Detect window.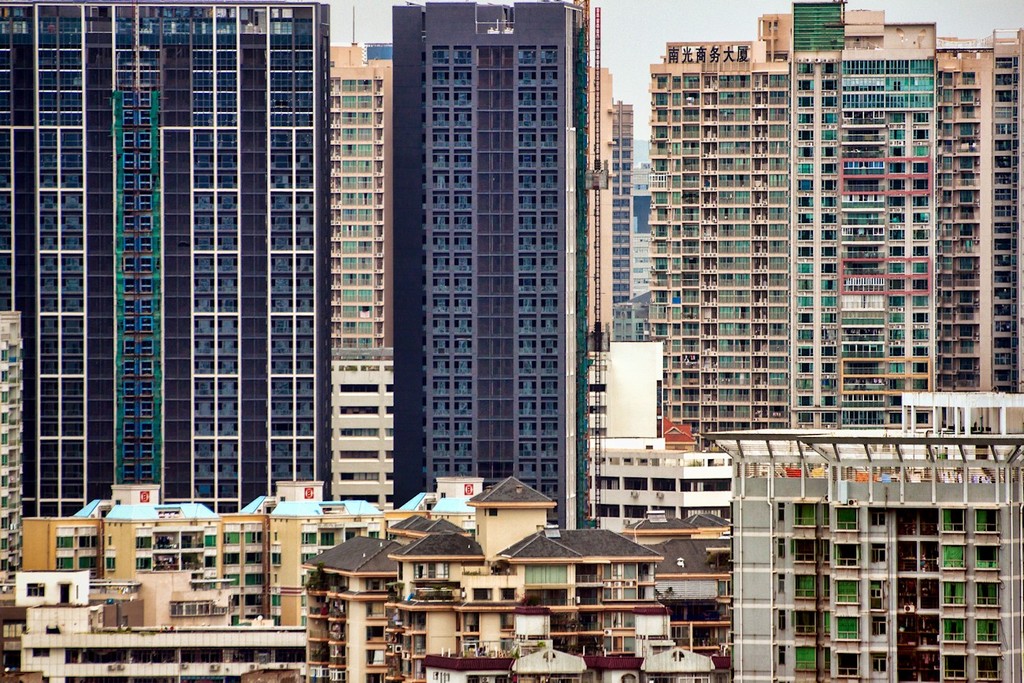
Detected at Rect(22, 583, 42, 601).
